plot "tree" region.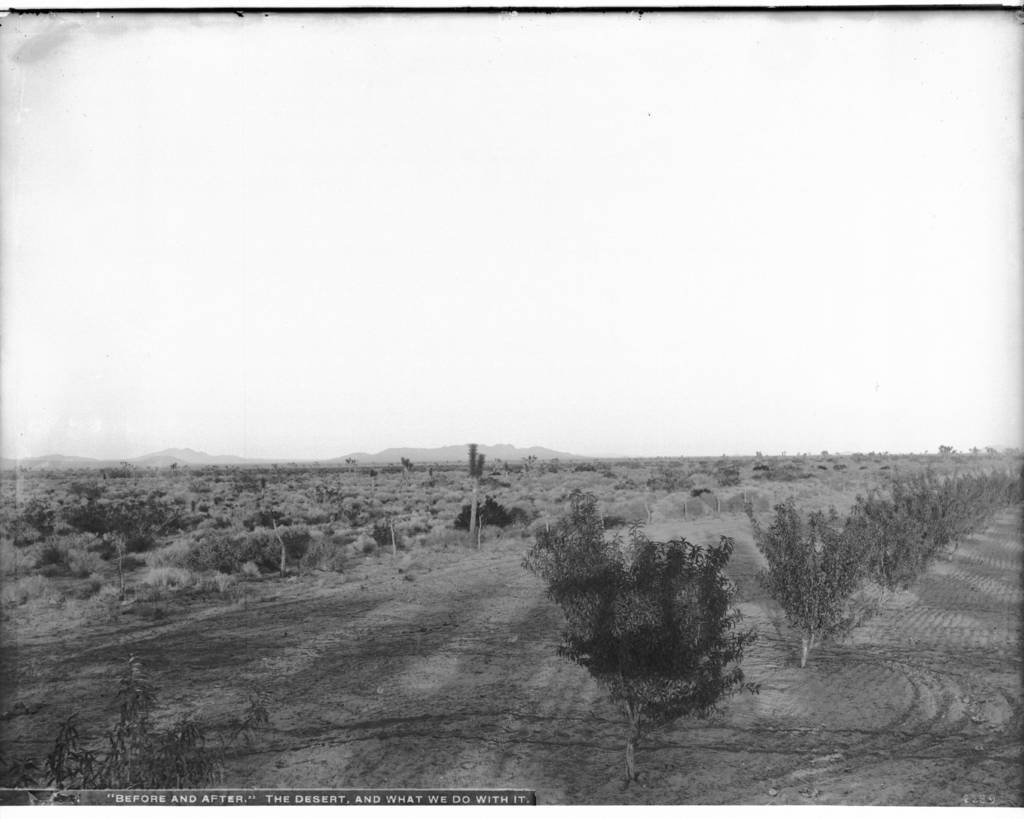
Plotted at x1=0 y1=643 x2=284 y2=812.
